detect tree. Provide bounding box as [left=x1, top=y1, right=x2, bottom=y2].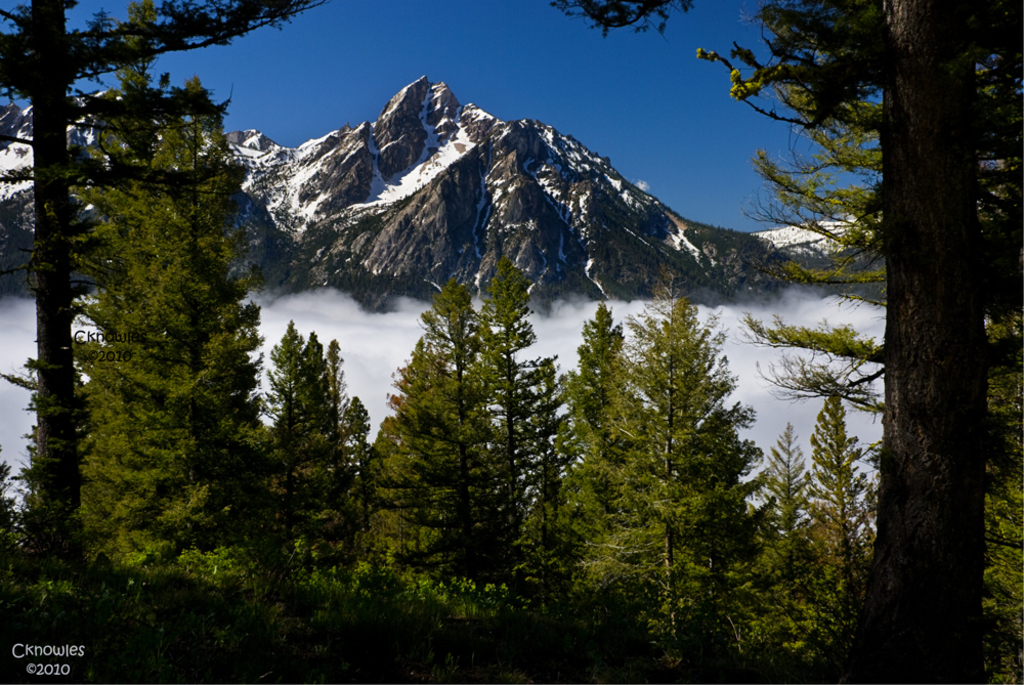
[left=0, top=0, right=302, bottom=88].
